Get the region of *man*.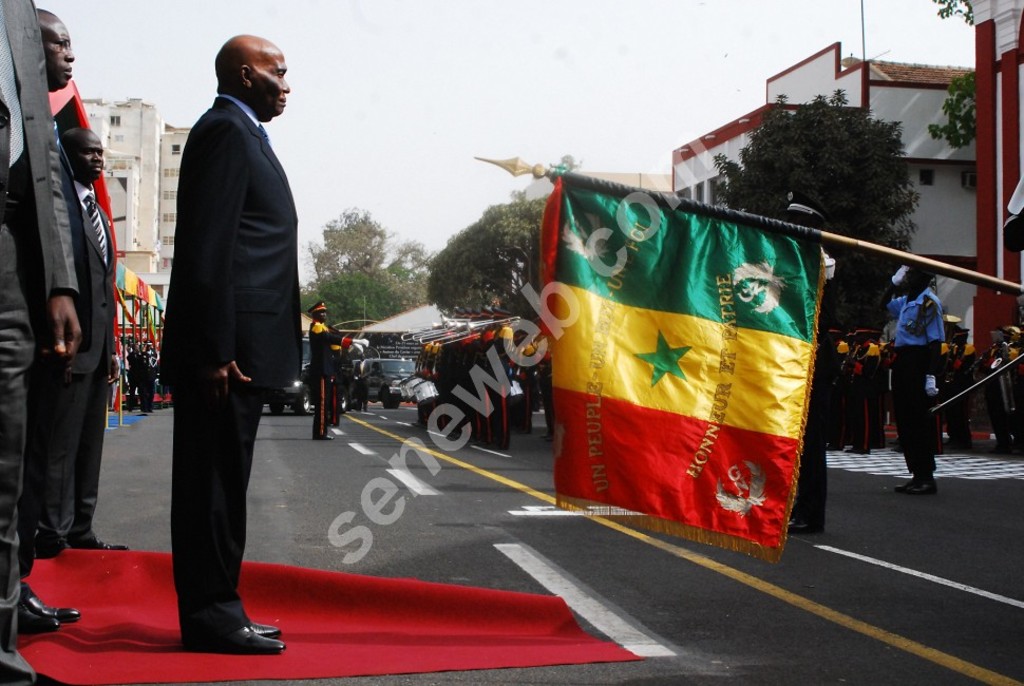
18:8:87:642.
